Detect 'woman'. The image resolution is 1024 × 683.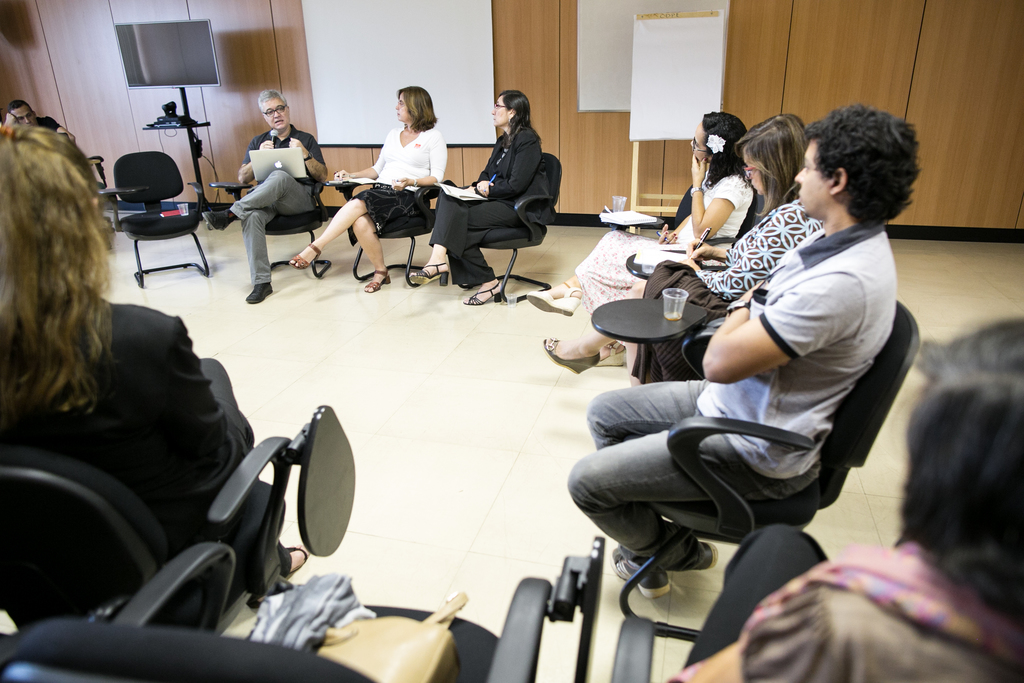
box=[0, 124, 310, 631].
